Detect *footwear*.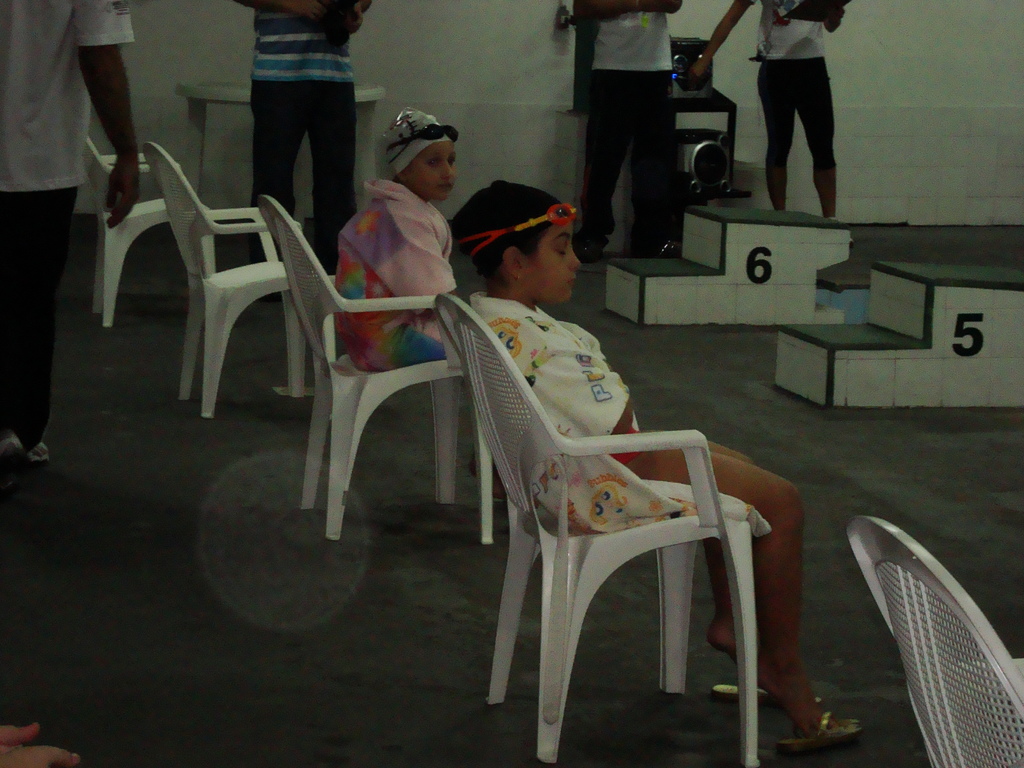
Detected at bbox=[660, 236, 684, 257].
